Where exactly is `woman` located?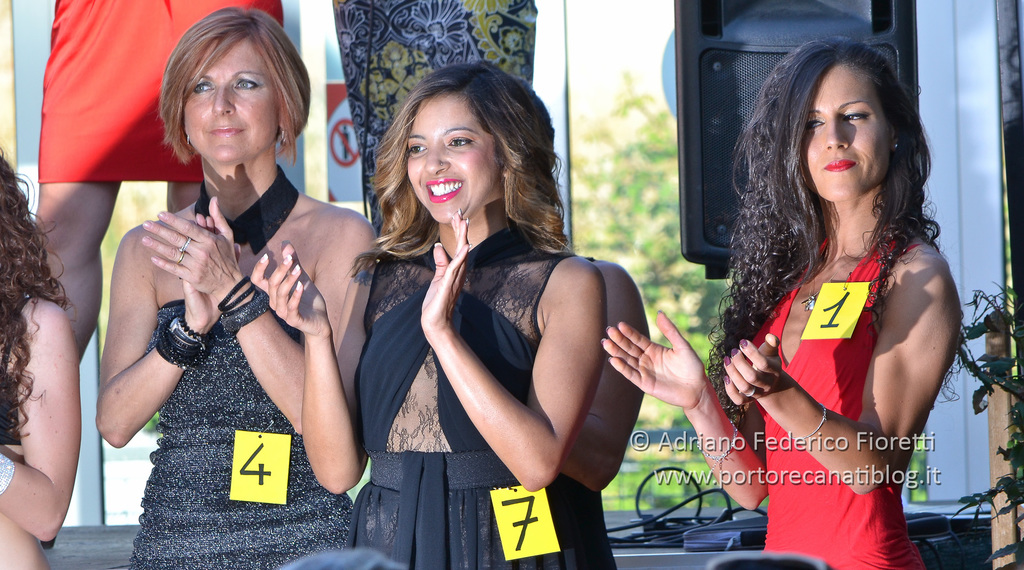
Its bounding box is crop(602, 29, 962, 569).
